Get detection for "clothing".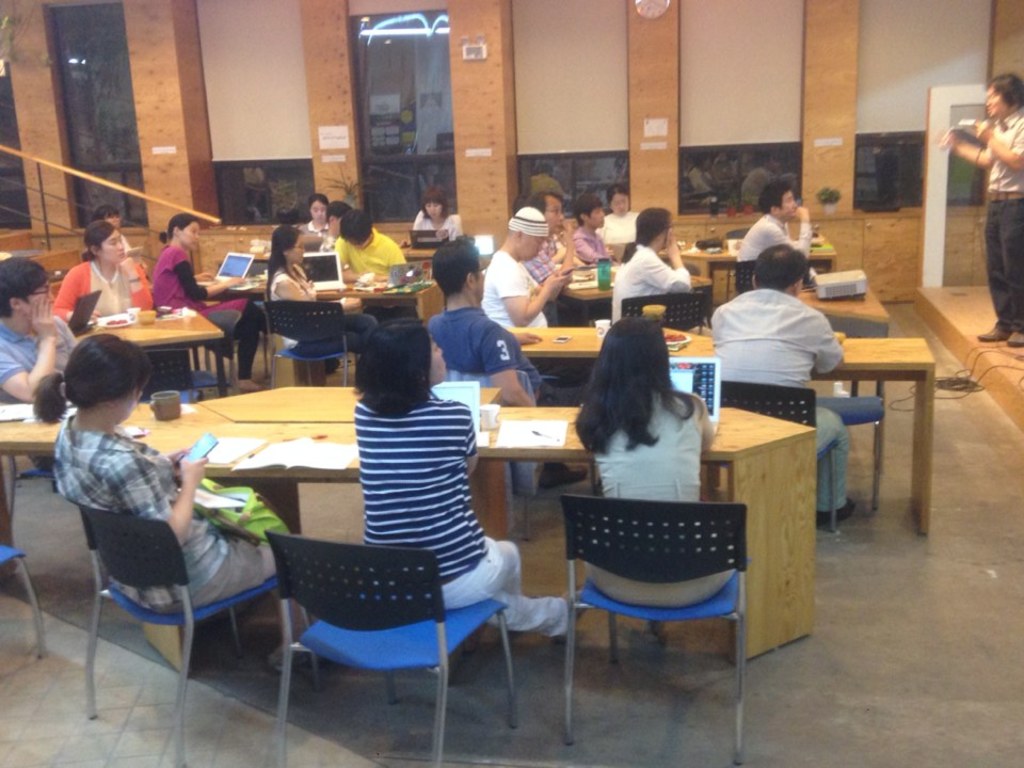
Detection: select_region(740, 215, 806, 288).
